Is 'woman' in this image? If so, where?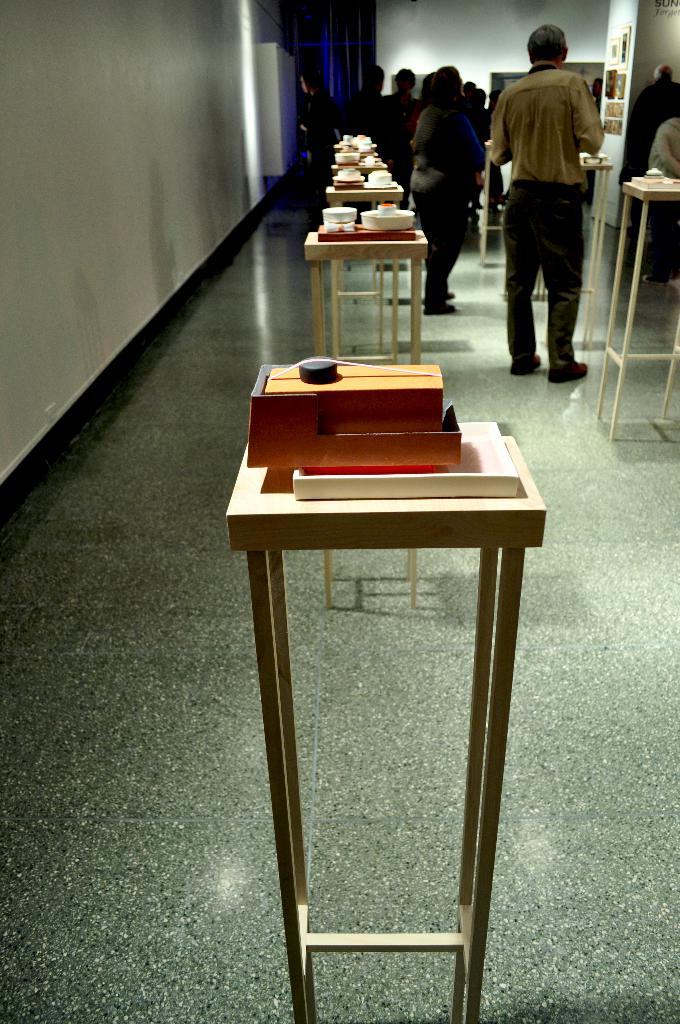
Yes, at (404, 56, 484, 316).
